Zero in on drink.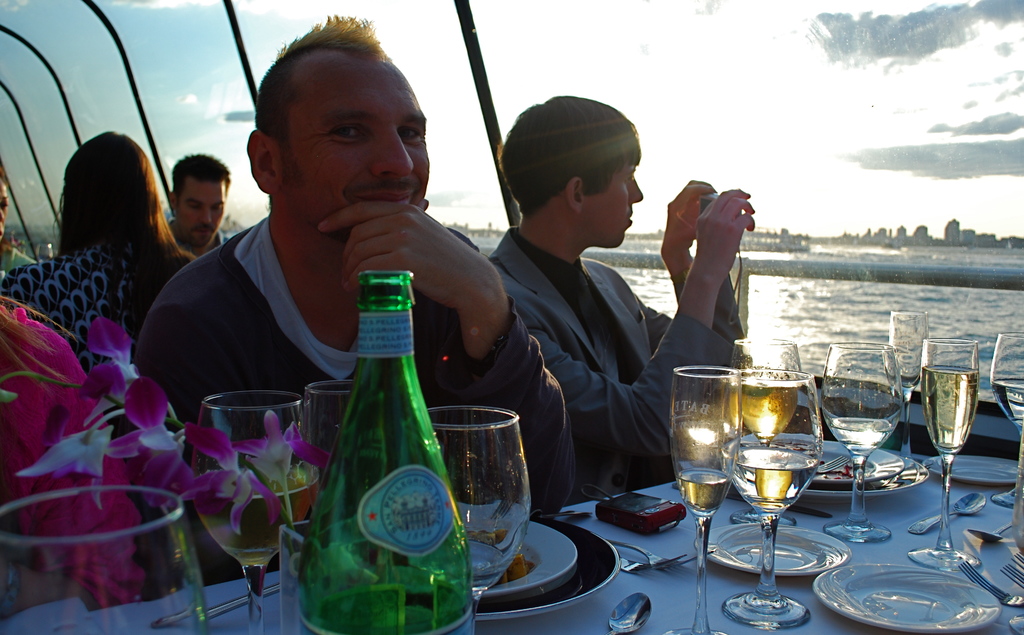
Zeroed in: Rect(923, 368, 978, 451).
